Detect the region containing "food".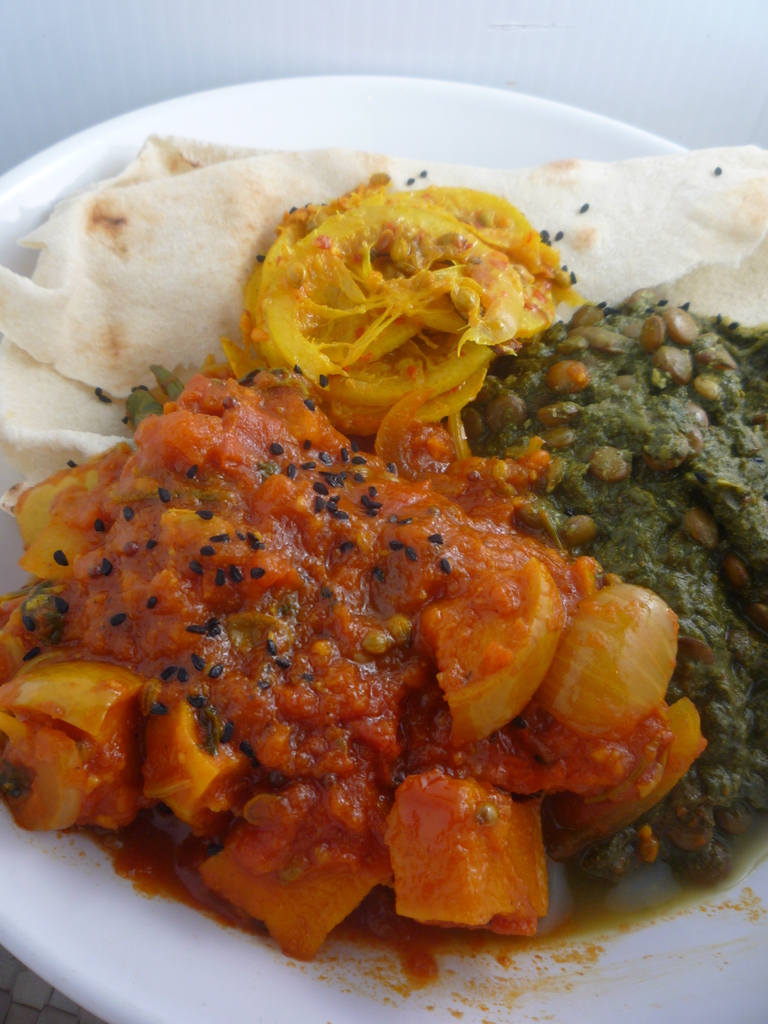
(29,152,719,952).
